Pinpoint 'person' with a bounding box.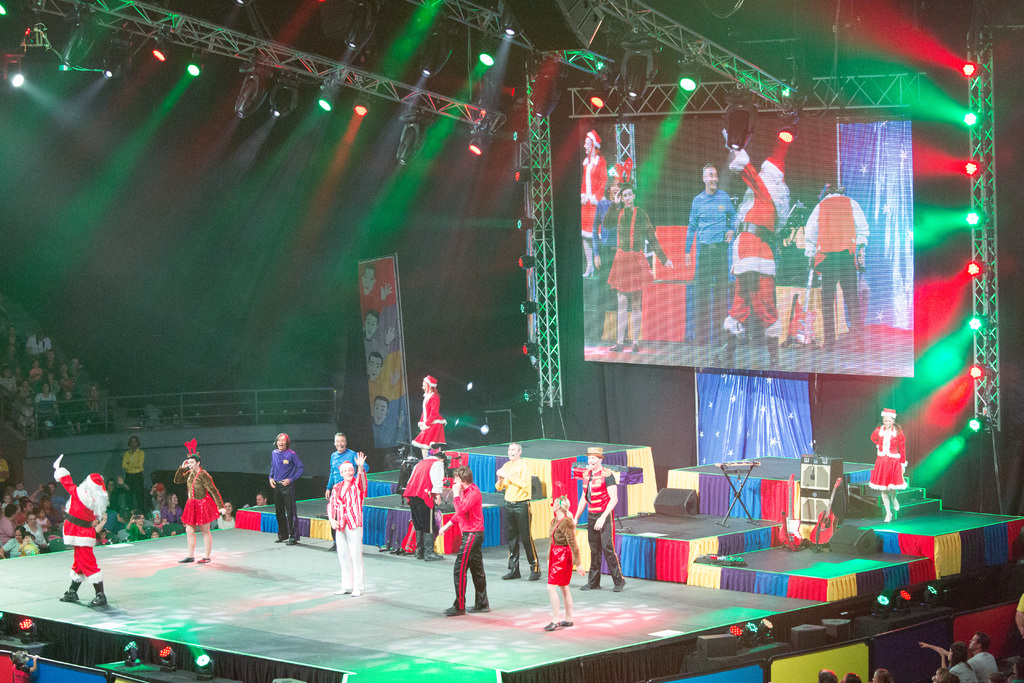
52 451 107 609.
